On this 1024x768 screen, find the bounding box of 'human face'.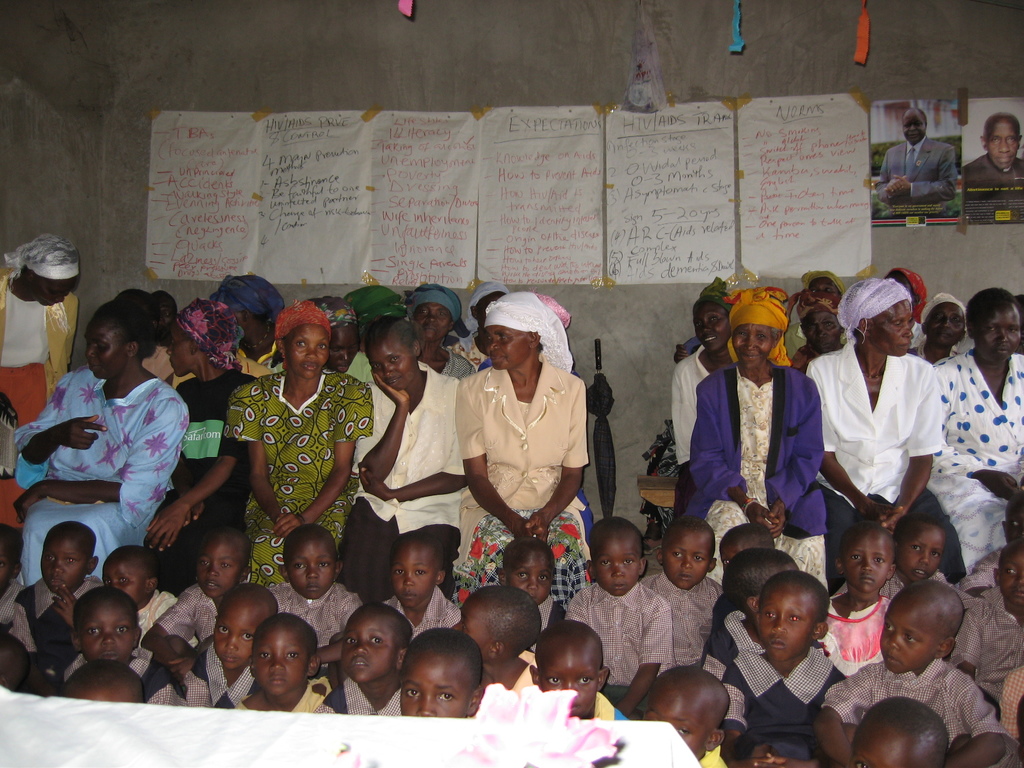
Bounding box: [30, 278, 76, 309].
